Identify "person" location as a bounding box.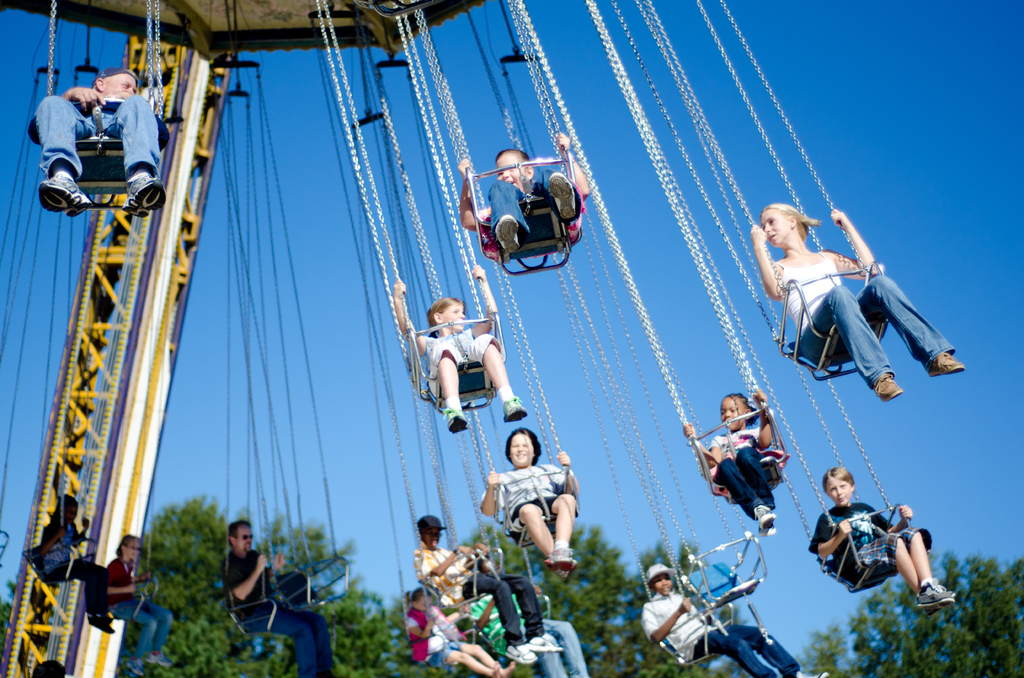
(x1=224, y1=522, x2=330, y2=677).
